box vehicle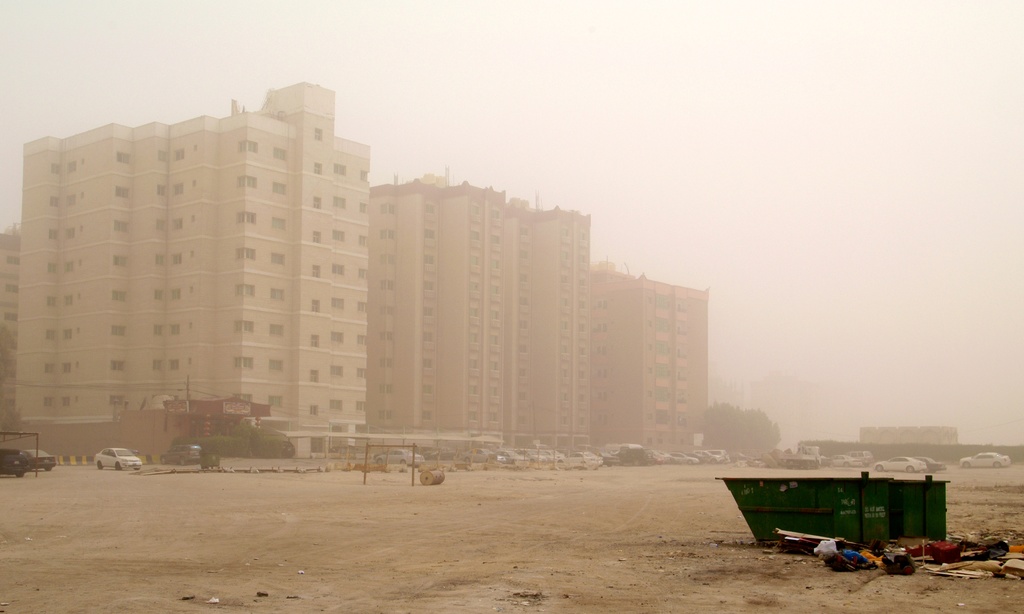
locate(824, 454, 861, 465)
